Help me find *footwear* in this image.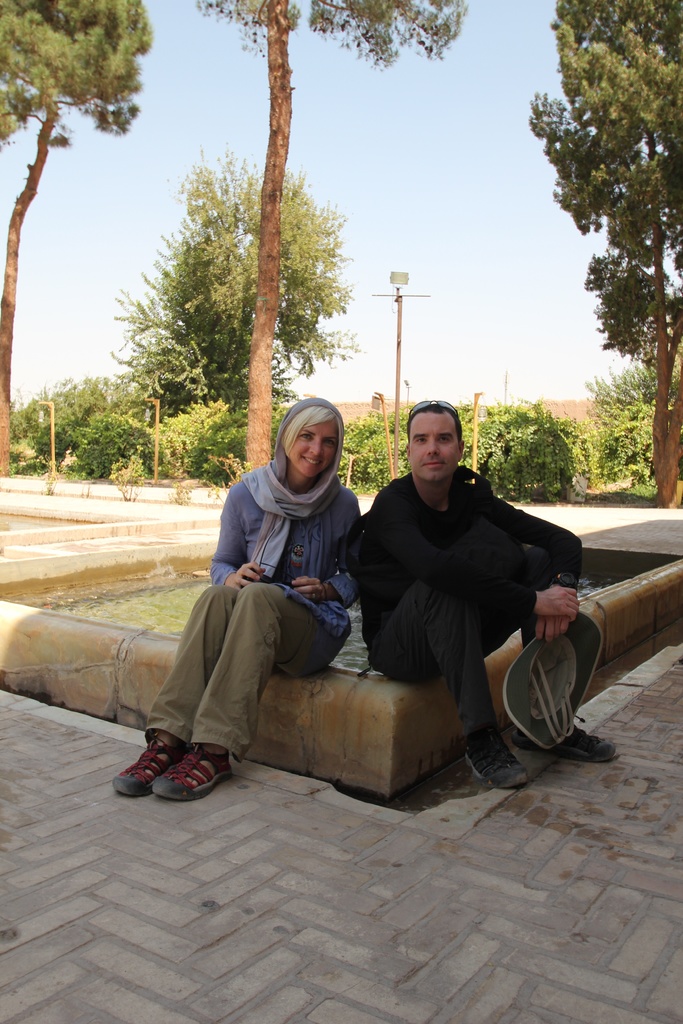
Found it: [110, 739, 182, 798].
